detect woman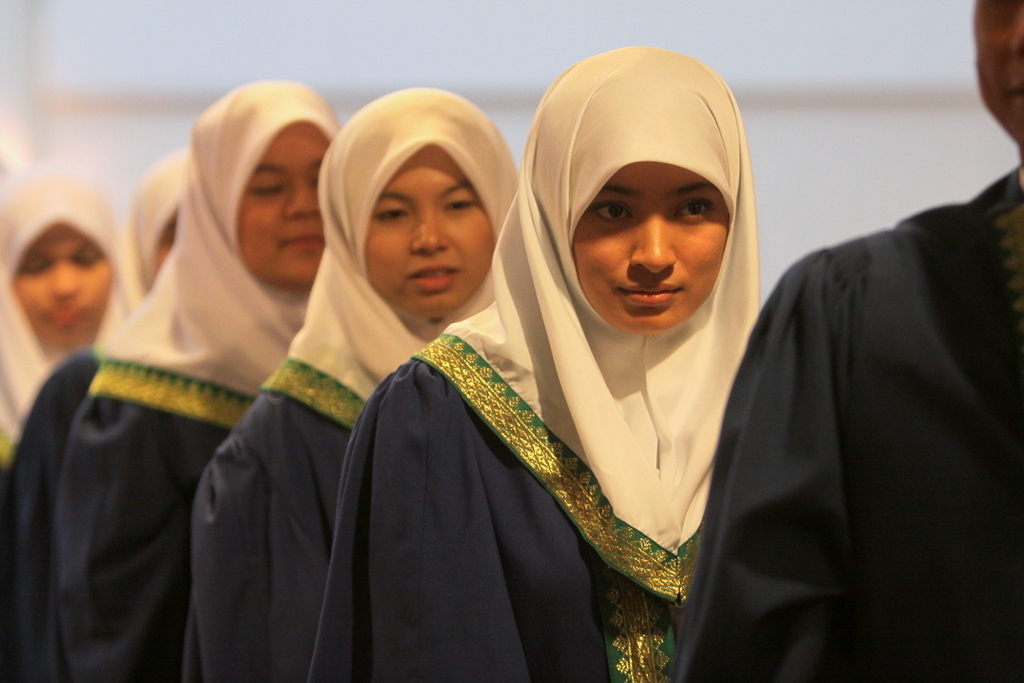
crop(0, 152, 195, 682)
